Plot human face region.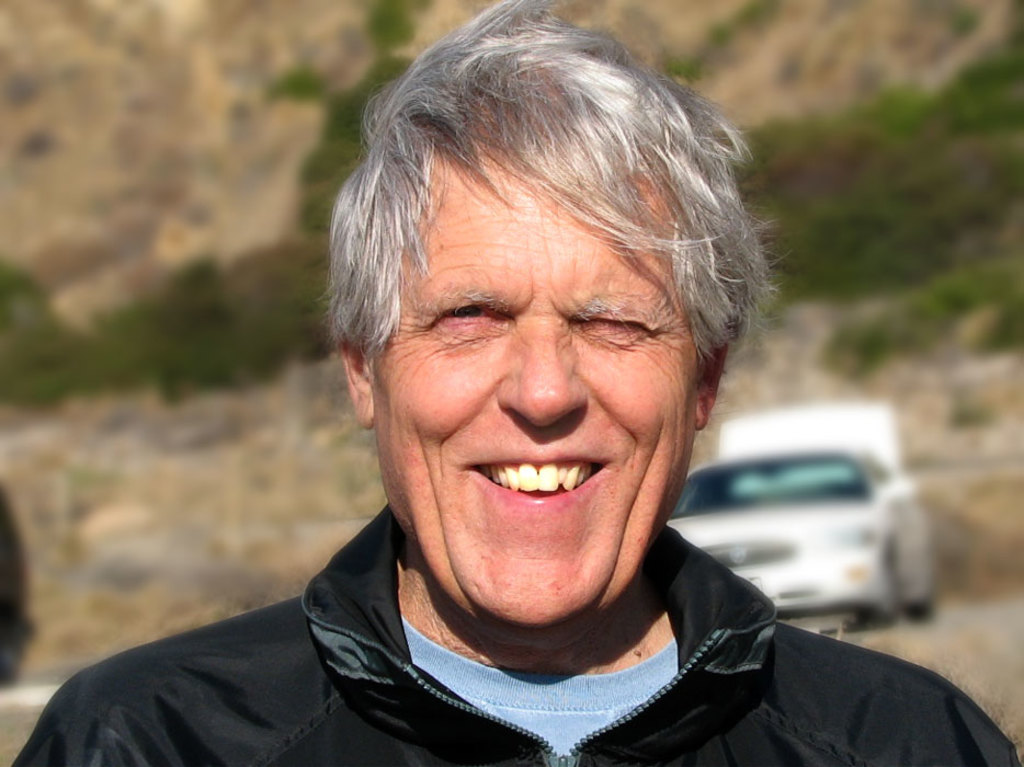
Plotted at (left=369, top=152, right=697, bottom=626).
